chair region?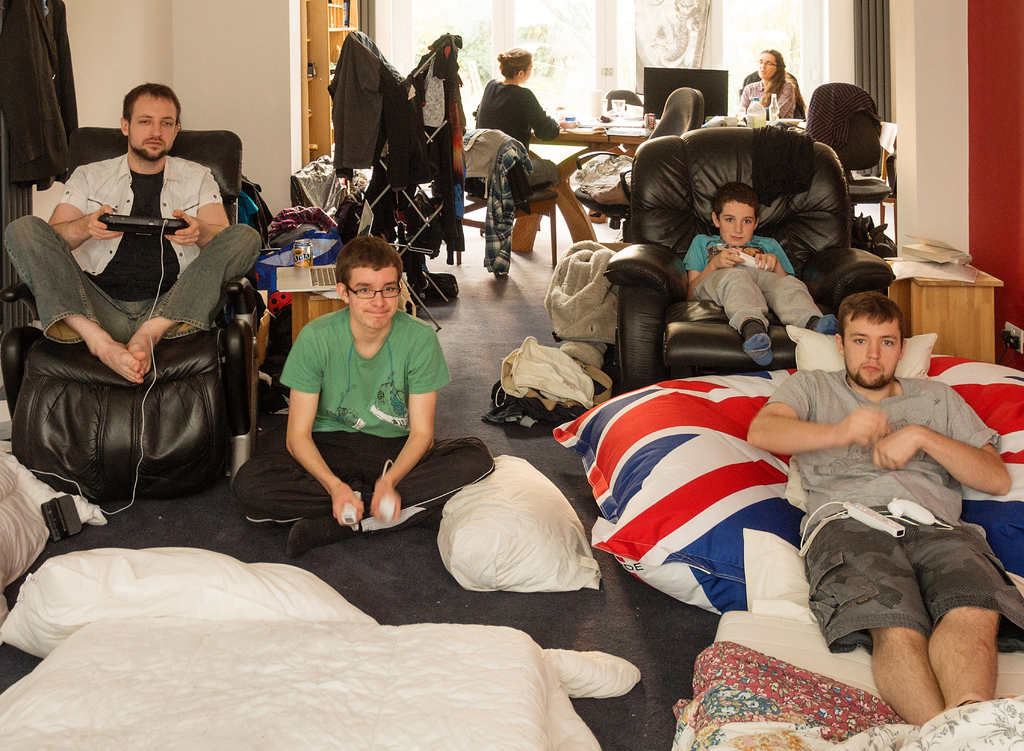
[left=739, top=69, right=804, bottom=120]
